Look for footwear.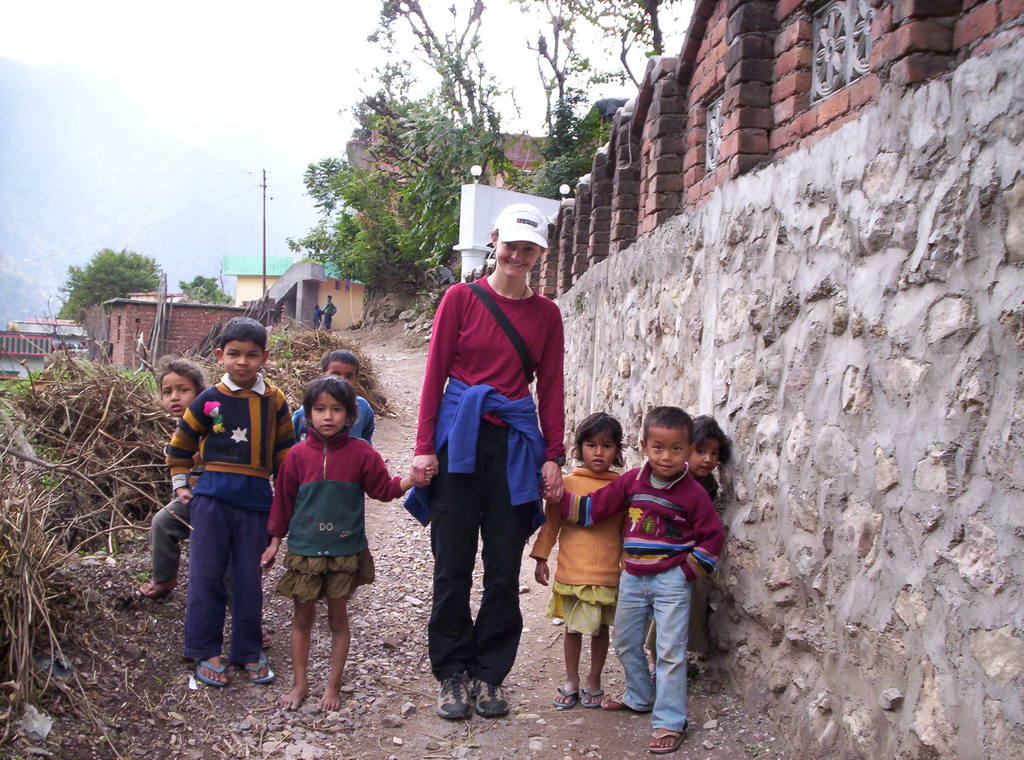
Found: left=243, top=651, right=275, bottom=684.
